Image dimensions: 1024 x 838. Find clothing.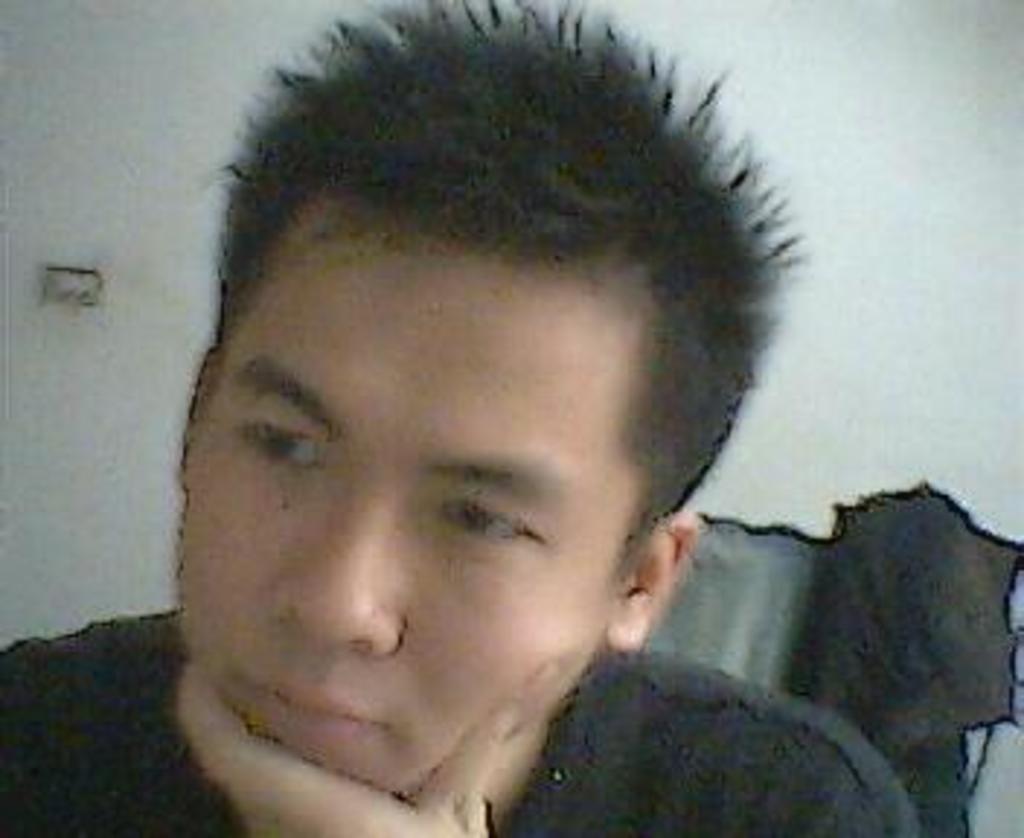
region(0, 608, 919, 835).
